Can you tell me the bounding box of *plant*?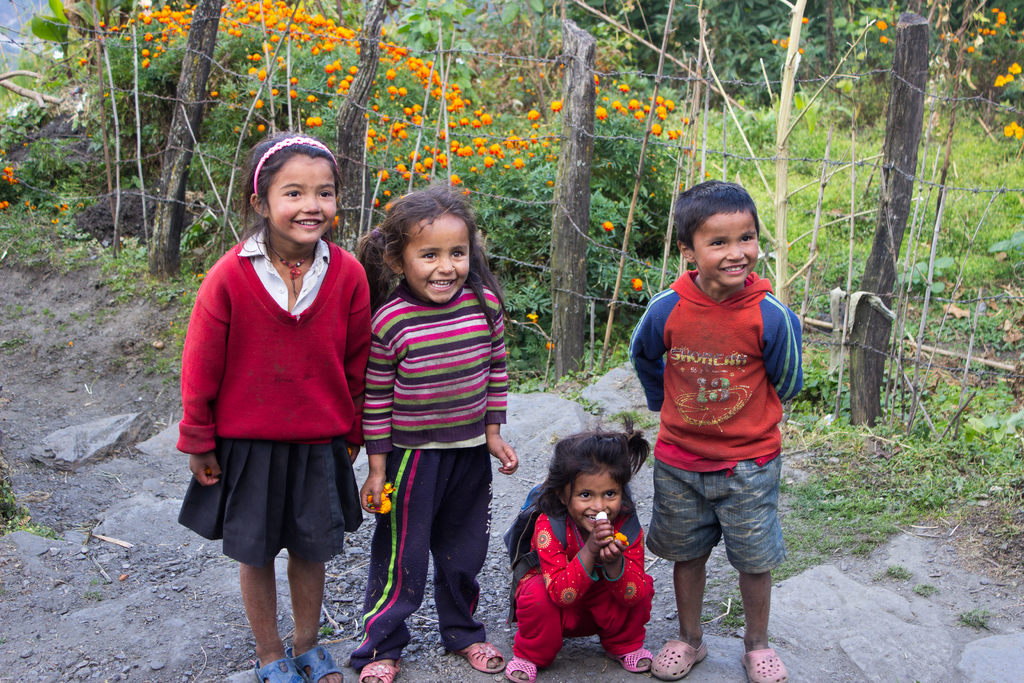
{"left": 635, "top": 406, "right": 656, "bottom": 429}.
